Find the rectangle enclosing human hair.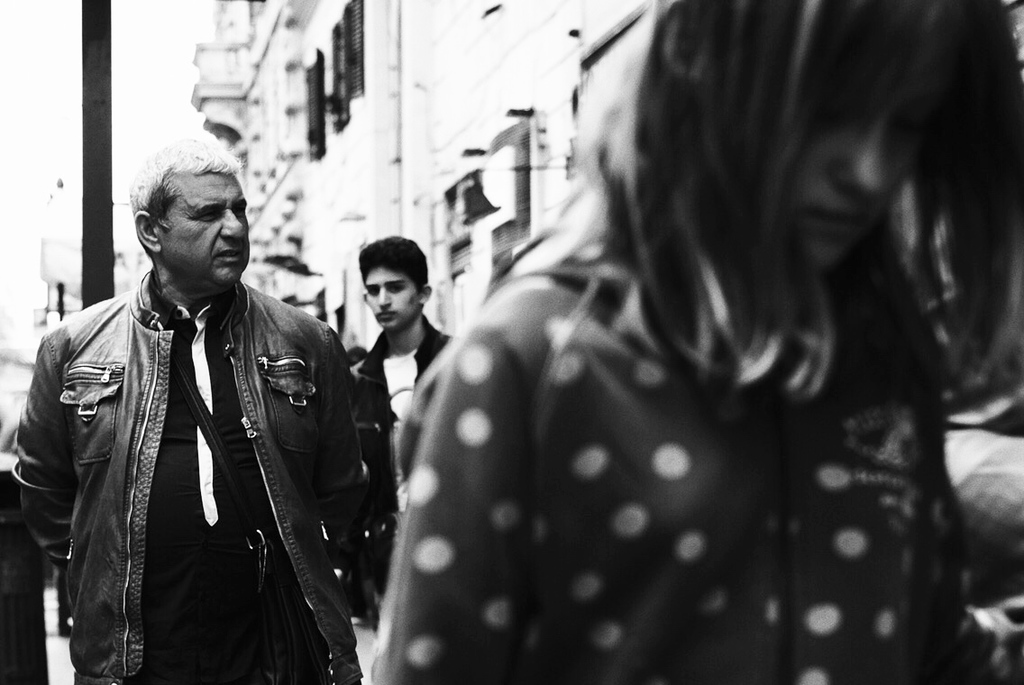
left=946, top=212, right=1023, bottom=422.
